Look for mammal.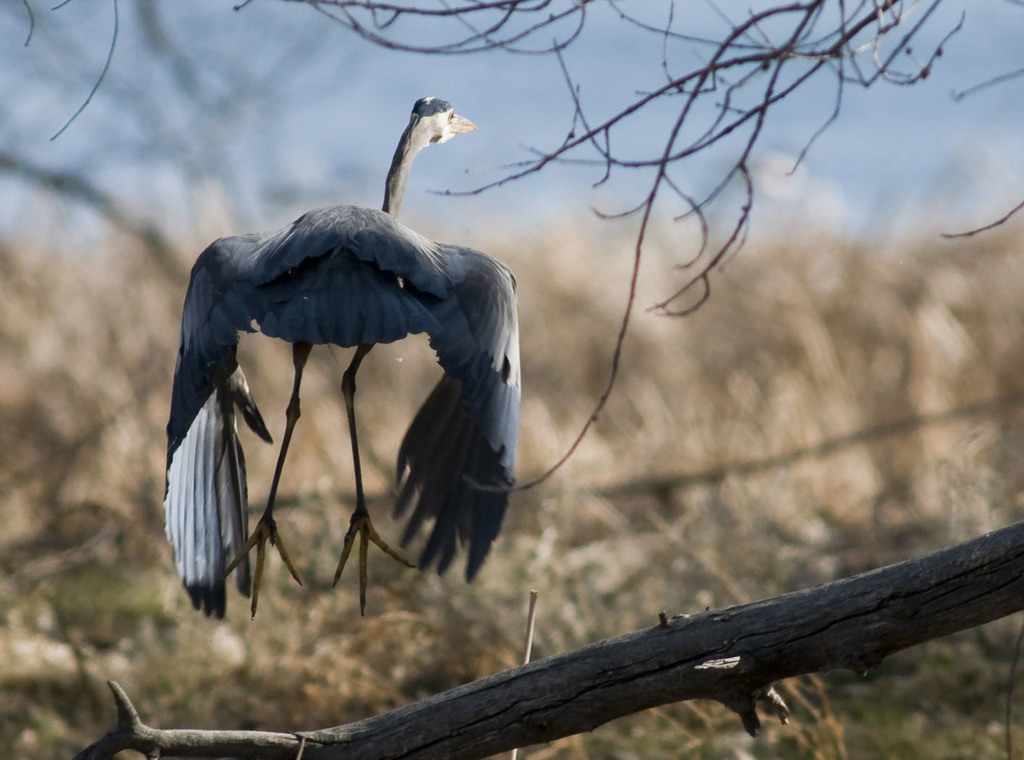
Found: [left=154, top=85, right=550, bottom=633].
